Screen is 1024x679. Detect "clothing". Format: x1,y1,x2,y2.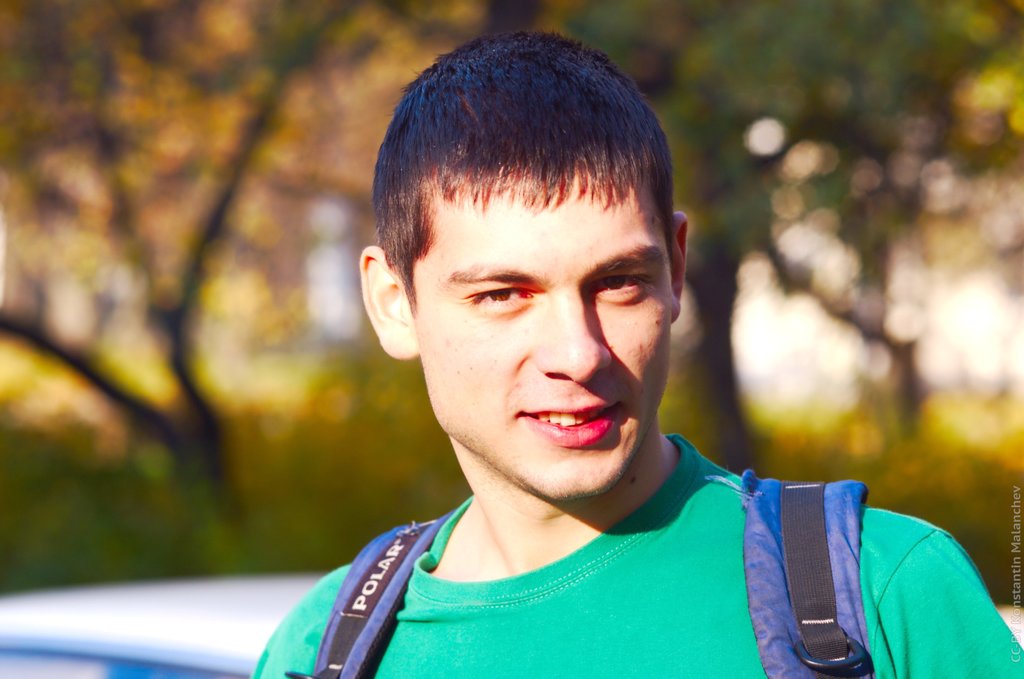
307,454,1016,673.
